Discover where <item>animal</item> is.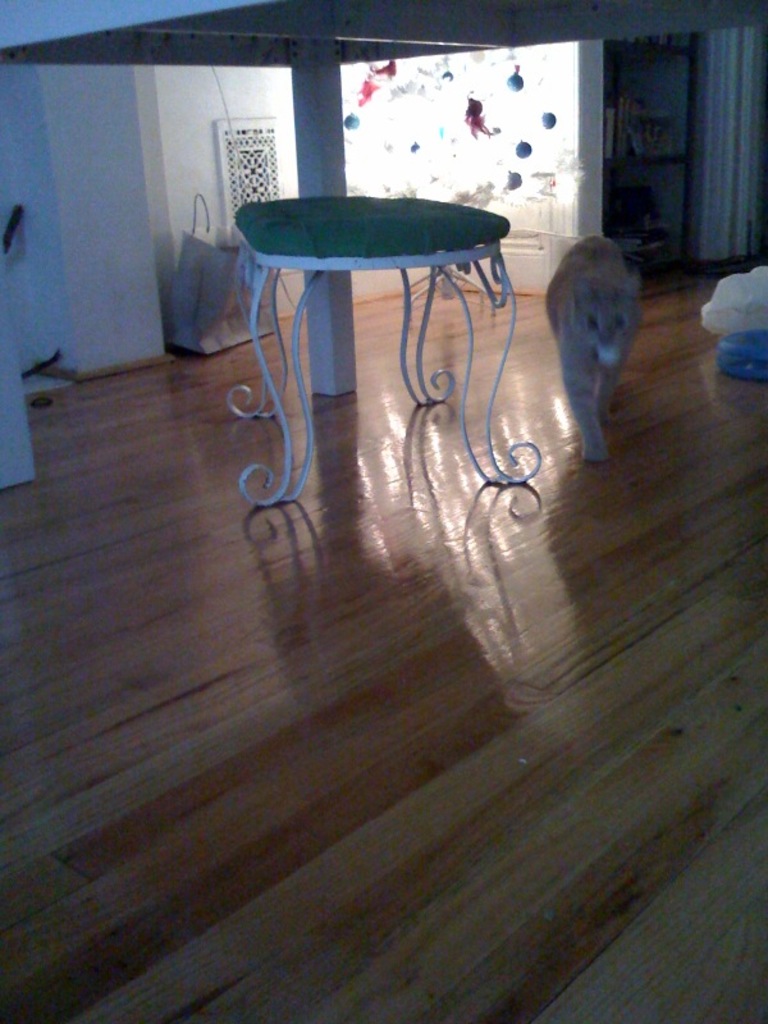
Discovered at region(545, 238, 643, 462).
